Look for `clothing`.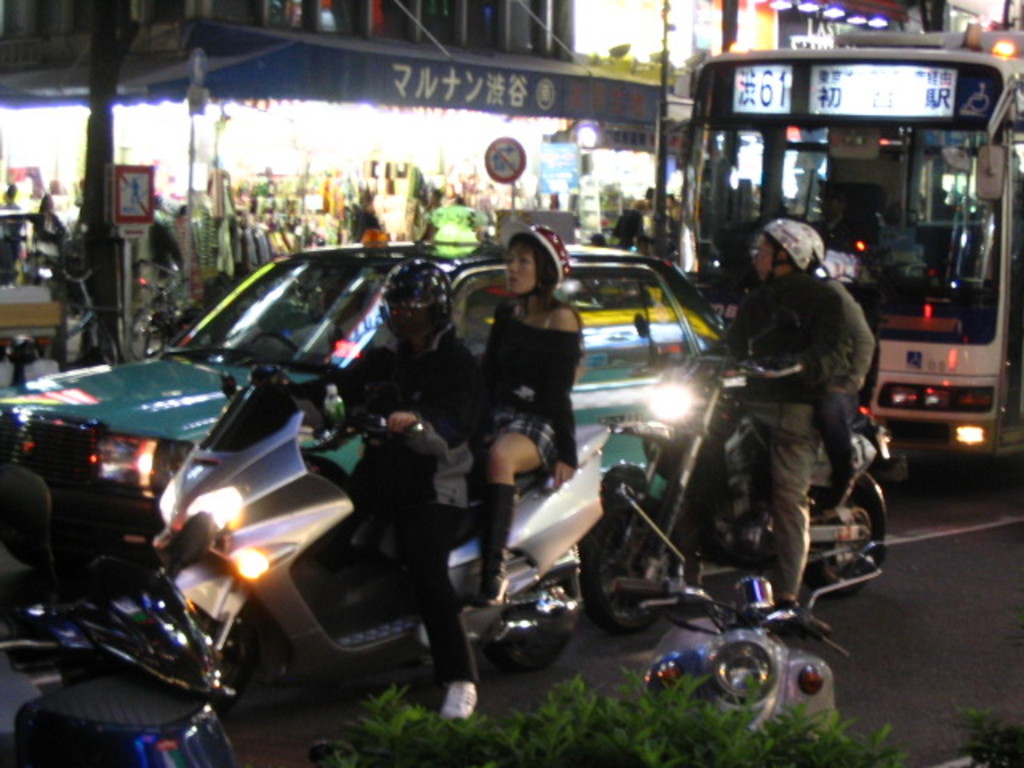
Found: (472, 253, 589, 448).
